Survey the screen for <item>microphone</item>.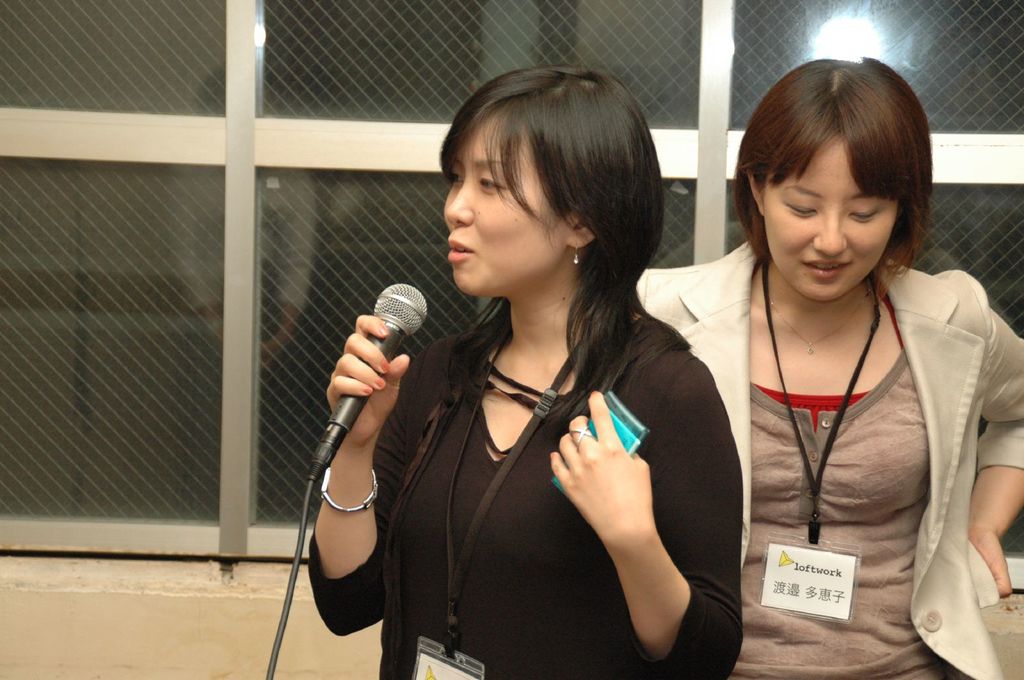
Survey found: {"left": 305, "top": 283, "right": 431, "bottom": 473}.
